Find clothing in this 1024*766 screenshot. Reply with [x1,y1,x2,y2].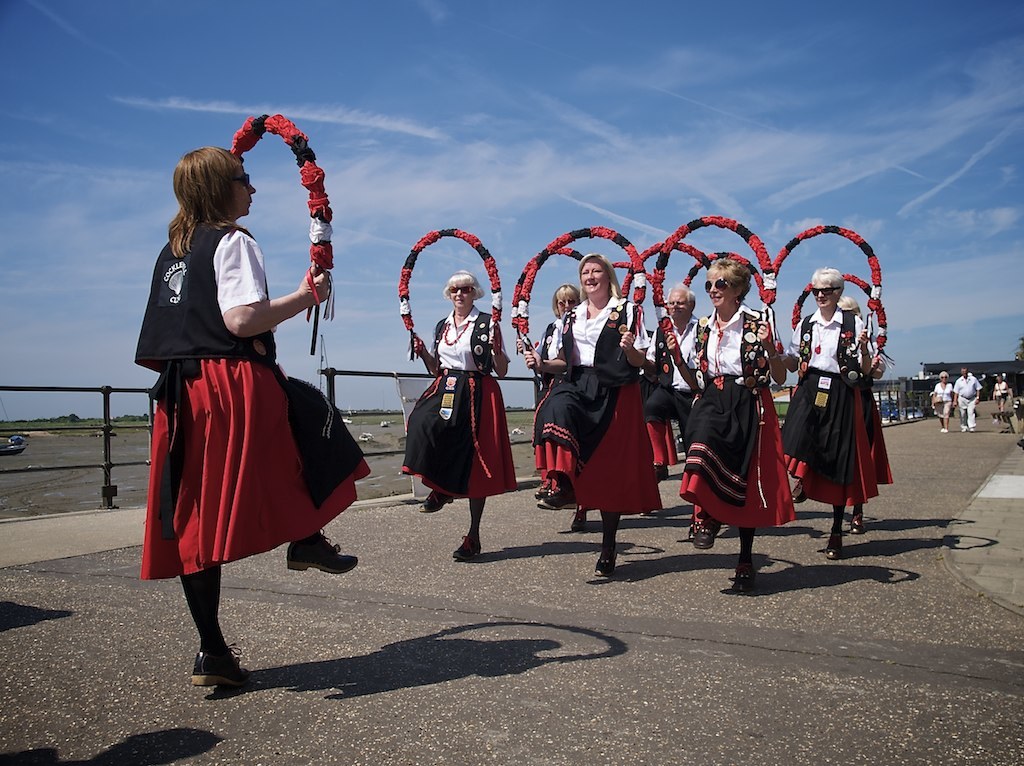
[930,379,953,415].
